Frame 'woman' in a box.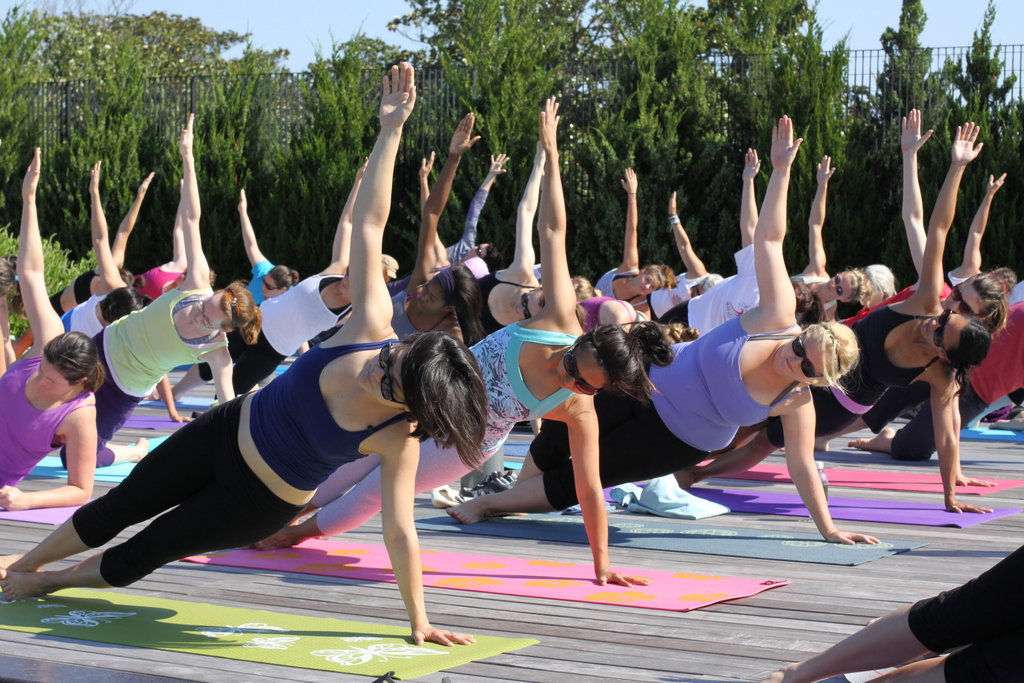
485:142:551:332.
